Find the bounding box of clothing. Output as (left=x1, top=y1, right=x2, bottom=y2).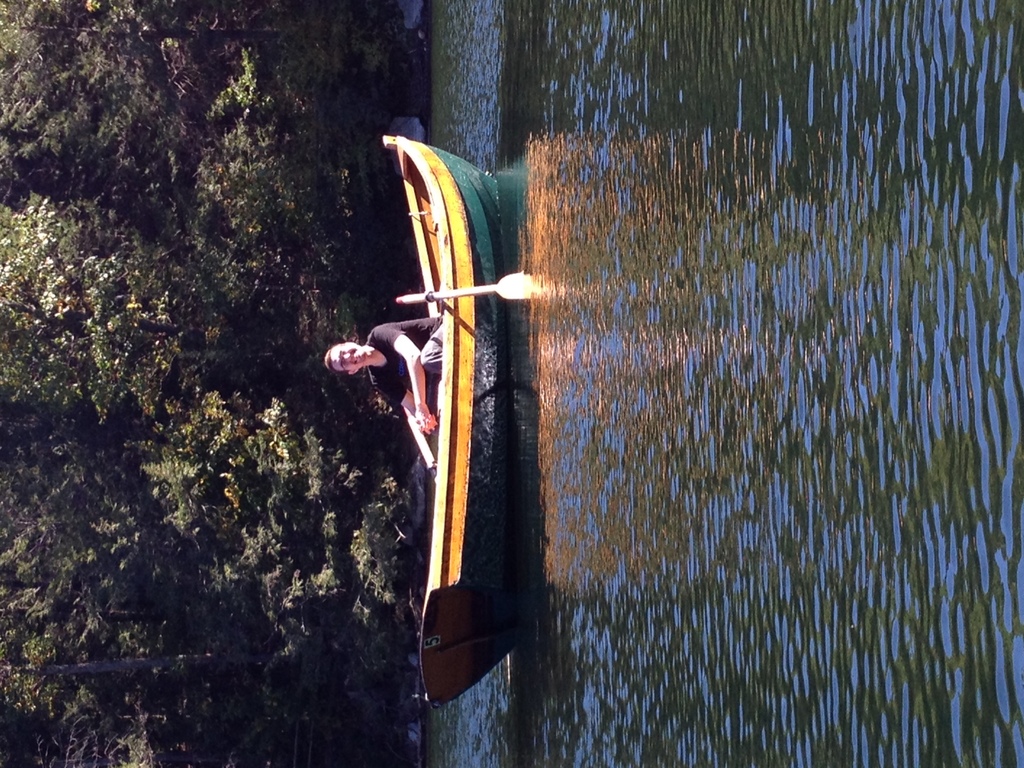
(left=365, top=313, right=440, bottom=406).
